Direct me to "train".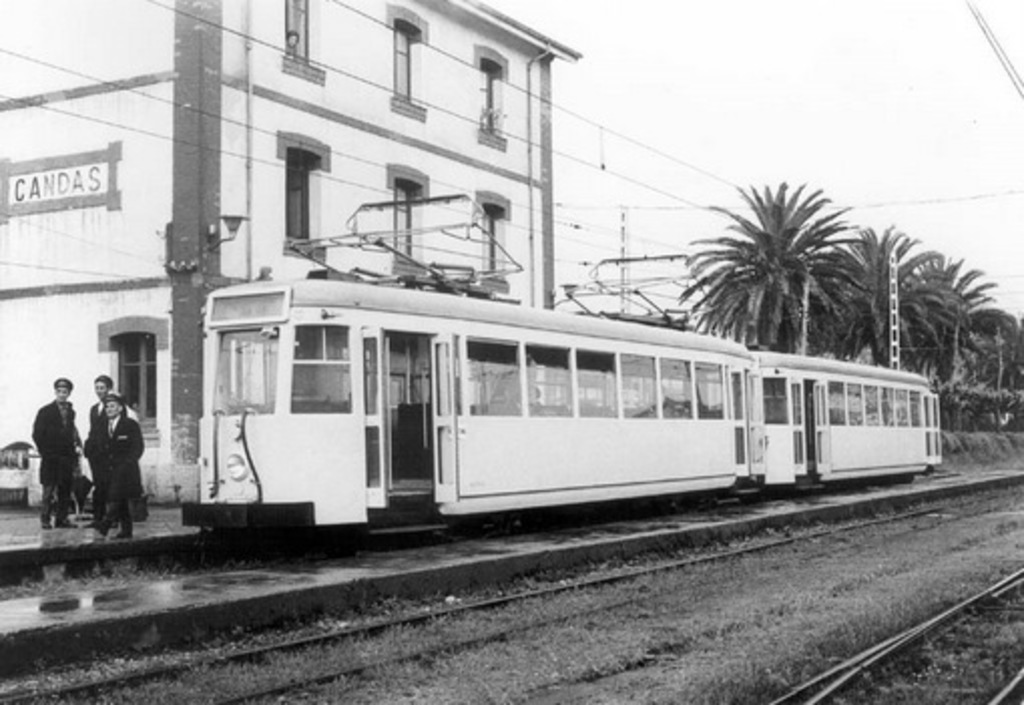
Direction: 181/193/942/550.
